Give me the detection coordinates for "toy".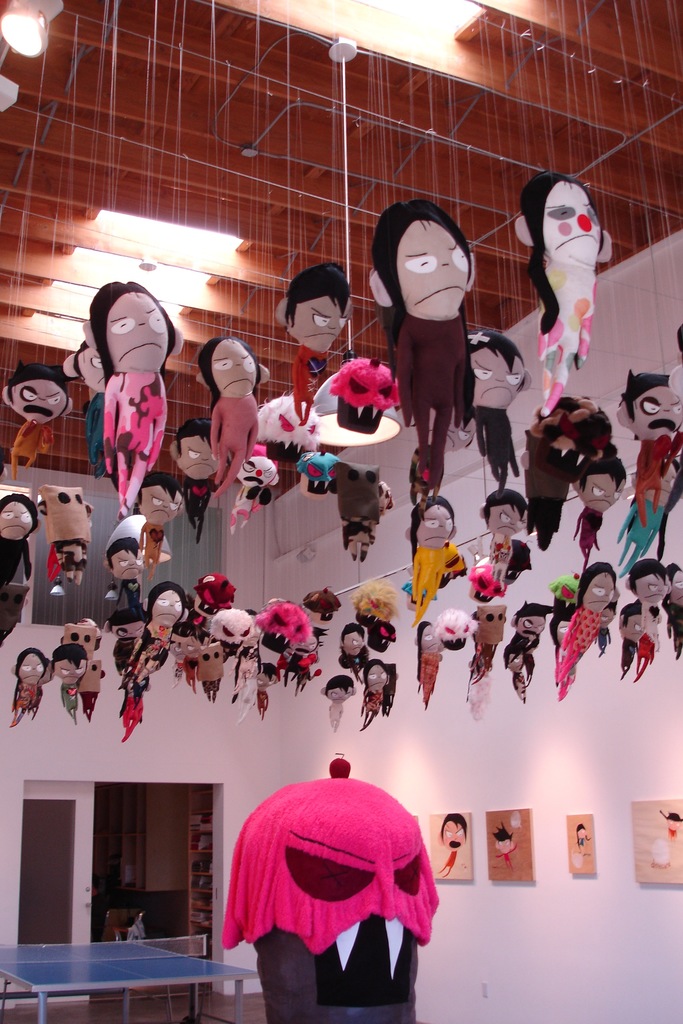
BBox(659, 559, 682, 656).
